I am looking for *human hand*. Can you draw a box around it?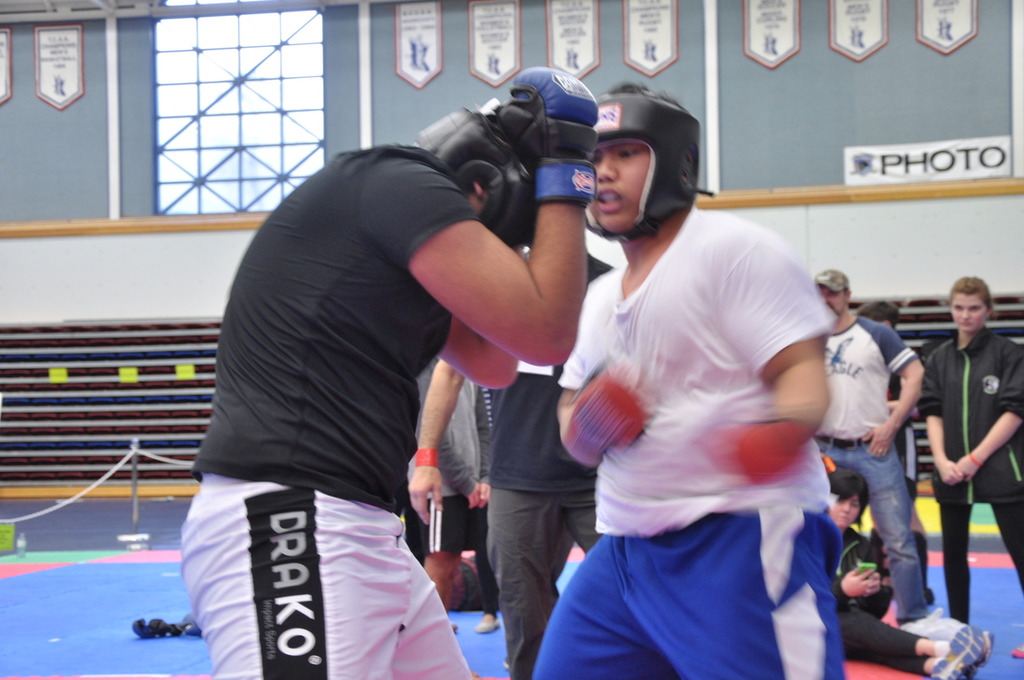
Sure, the bounding box is [left=390, top=457, right=450, bottom=539].
